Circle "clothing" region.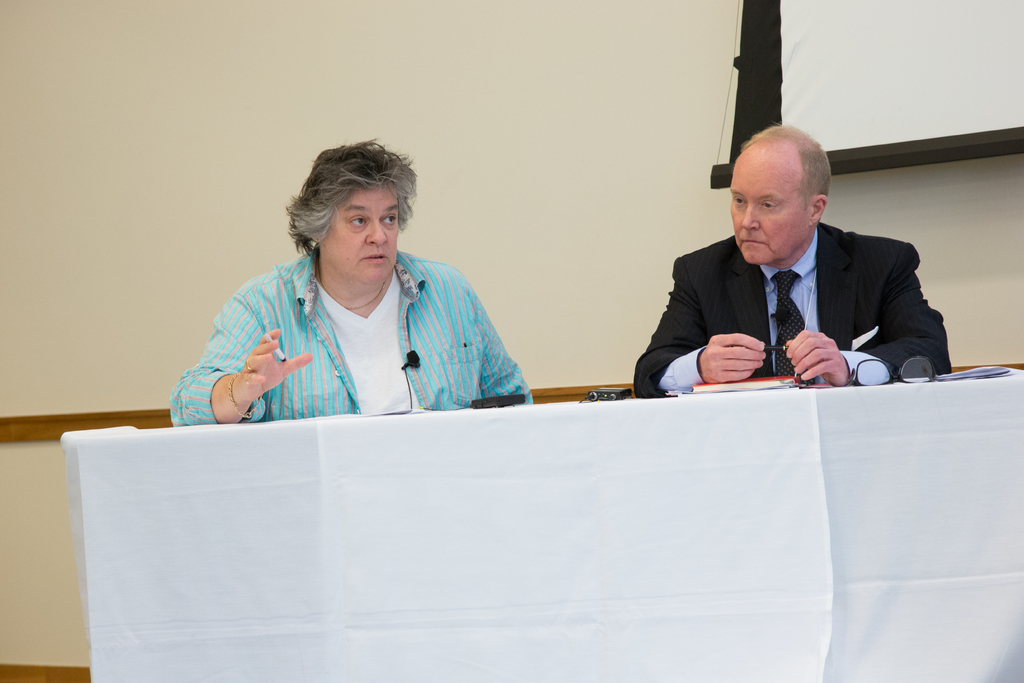
Region: x1=640 y1=186 x2=959 y2=397.
